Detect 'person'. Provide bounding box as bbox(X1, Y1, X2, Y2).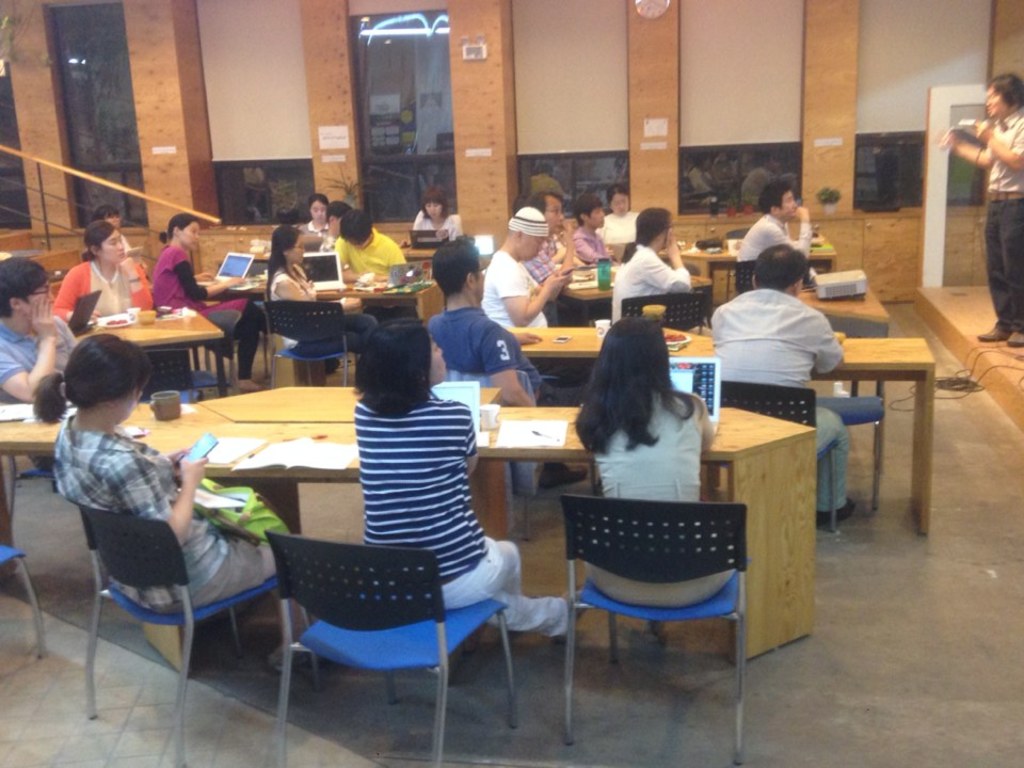
bbox(729, 189, 826, 275).
